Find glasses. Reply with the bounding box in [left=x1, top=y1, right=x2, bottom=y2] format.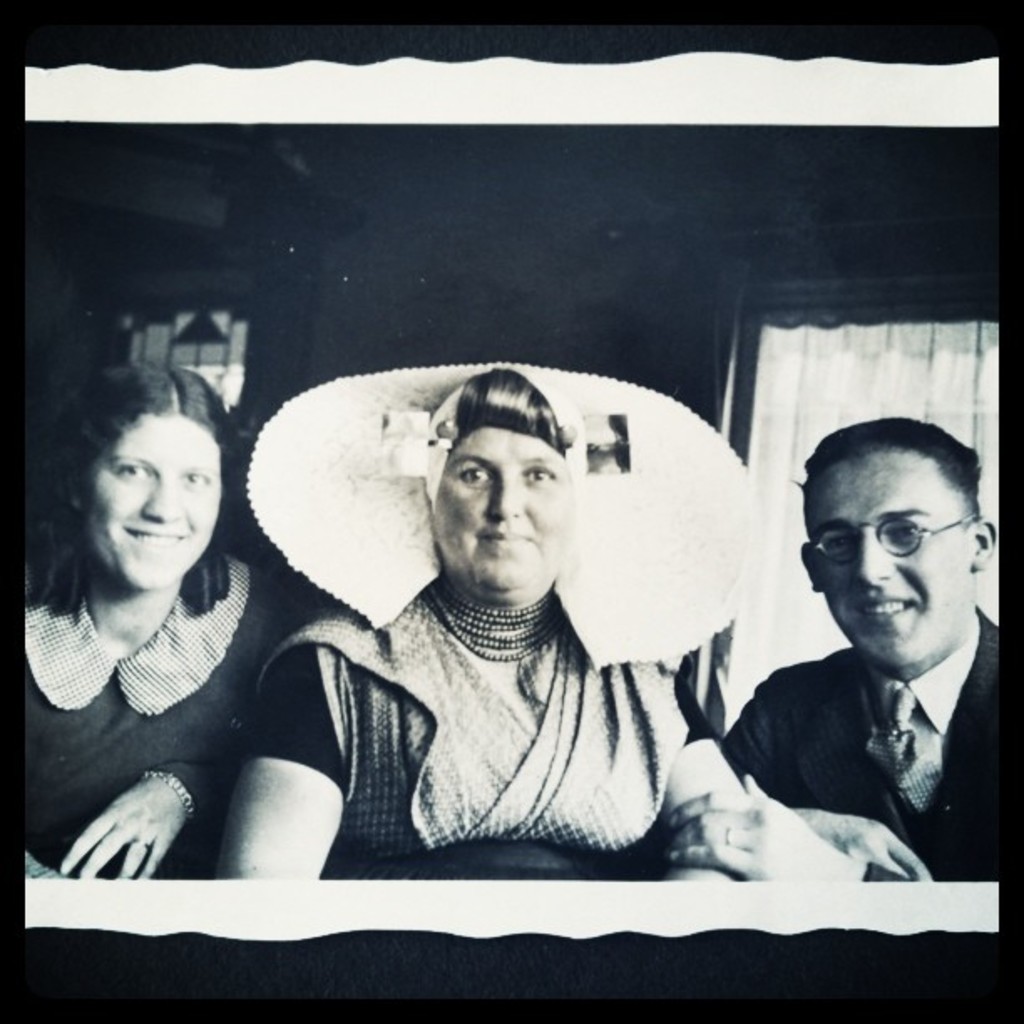
[left=808, top=505, right=980, bottom=561].
